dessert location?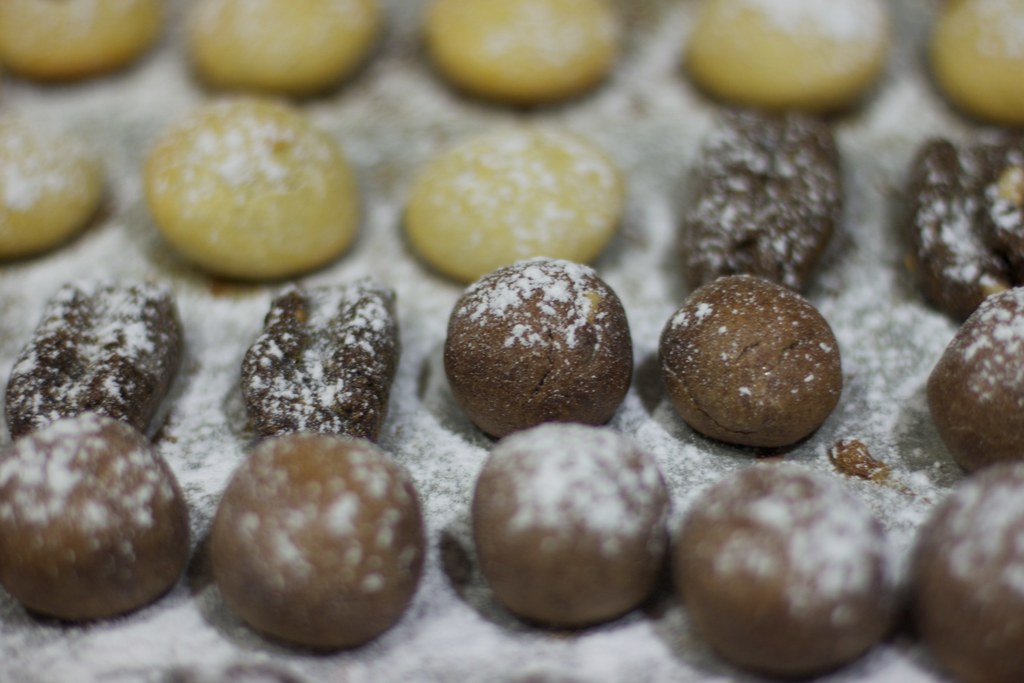
[x1=5, y1=283, x2=175, y2=448]
